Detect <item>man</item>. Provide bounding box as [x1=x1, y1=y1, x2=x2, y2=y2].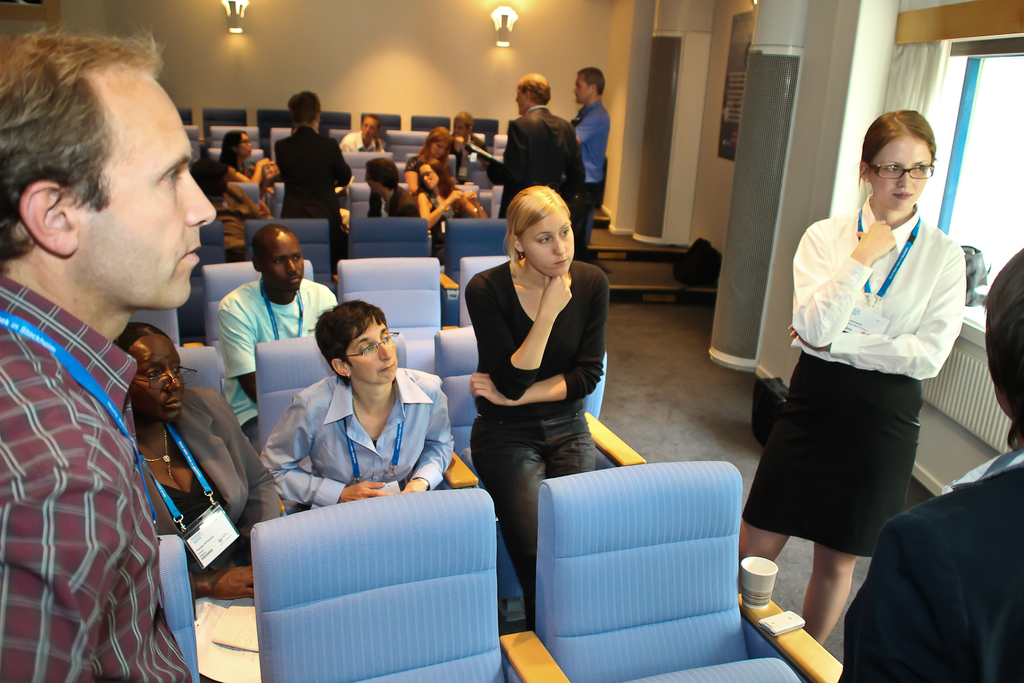
[x1=337, y1=113, x2=384, y2=152].
